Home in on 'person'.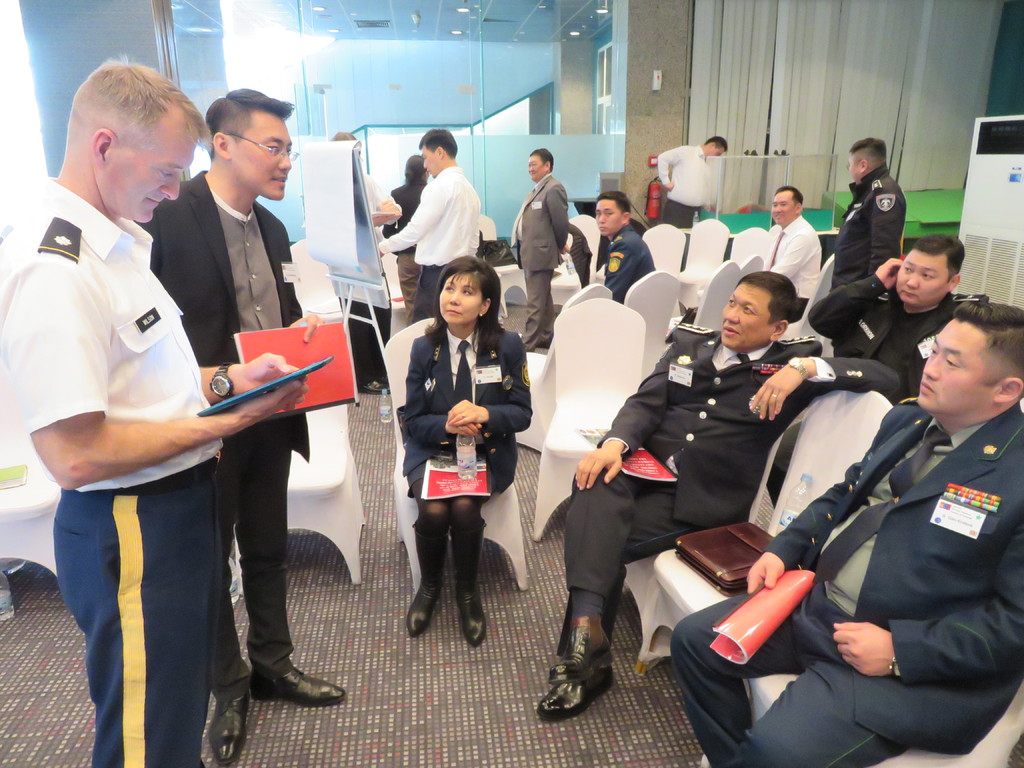
Homed in at 394/223/508/664.
